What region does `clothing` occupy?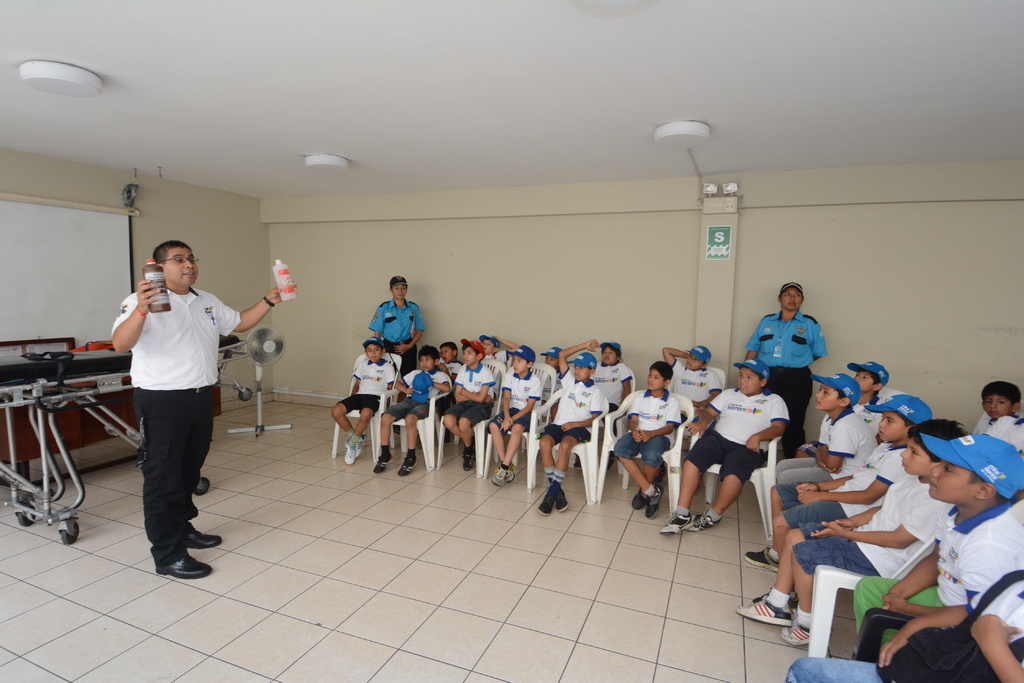
Rect(111, 248, 230, 554).
